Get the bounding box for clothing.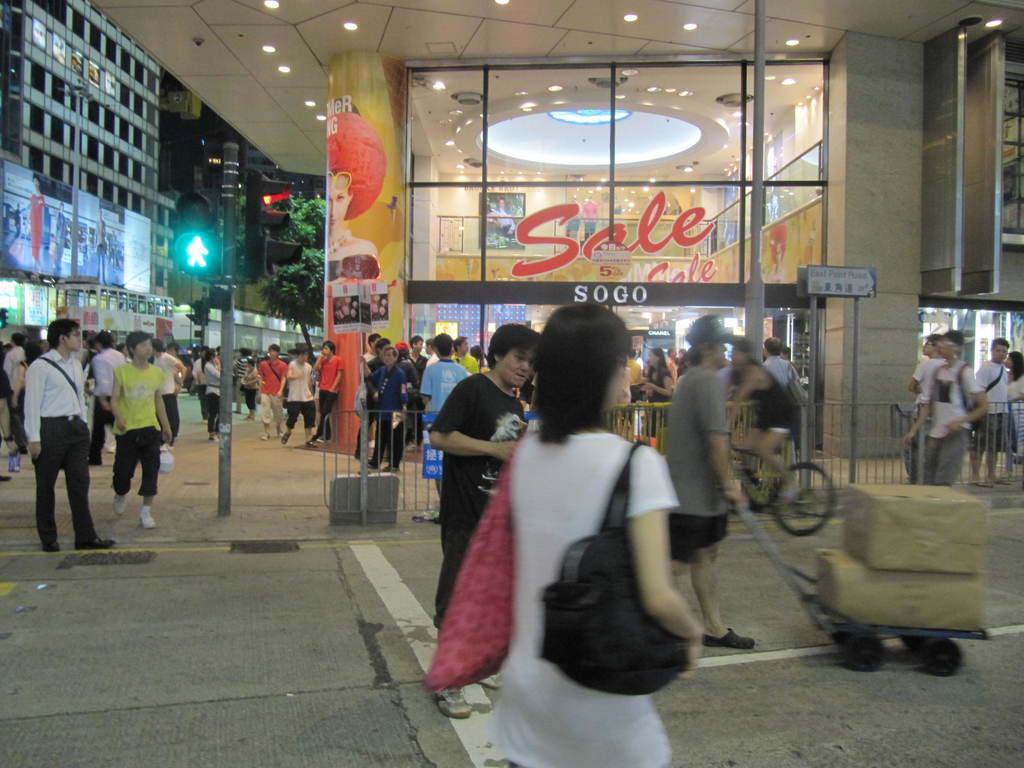
(x1=924, y1=354, x2=975, y2=490).
